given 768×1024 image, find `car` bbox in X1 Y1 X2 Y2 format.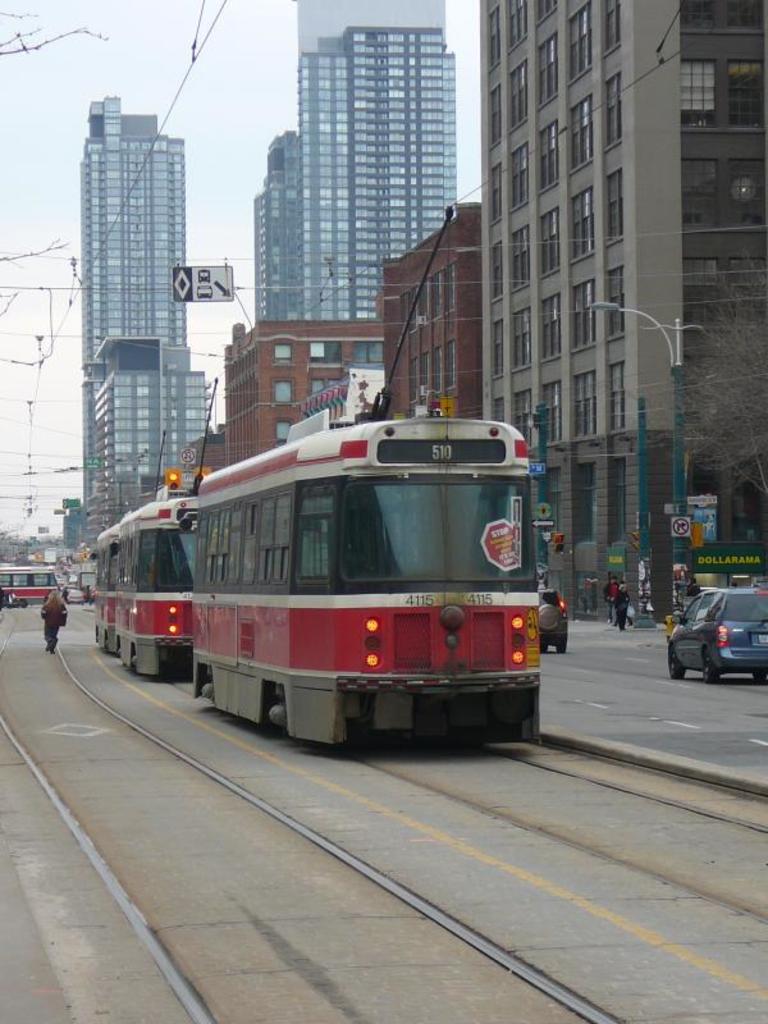
86 588 95 605.
